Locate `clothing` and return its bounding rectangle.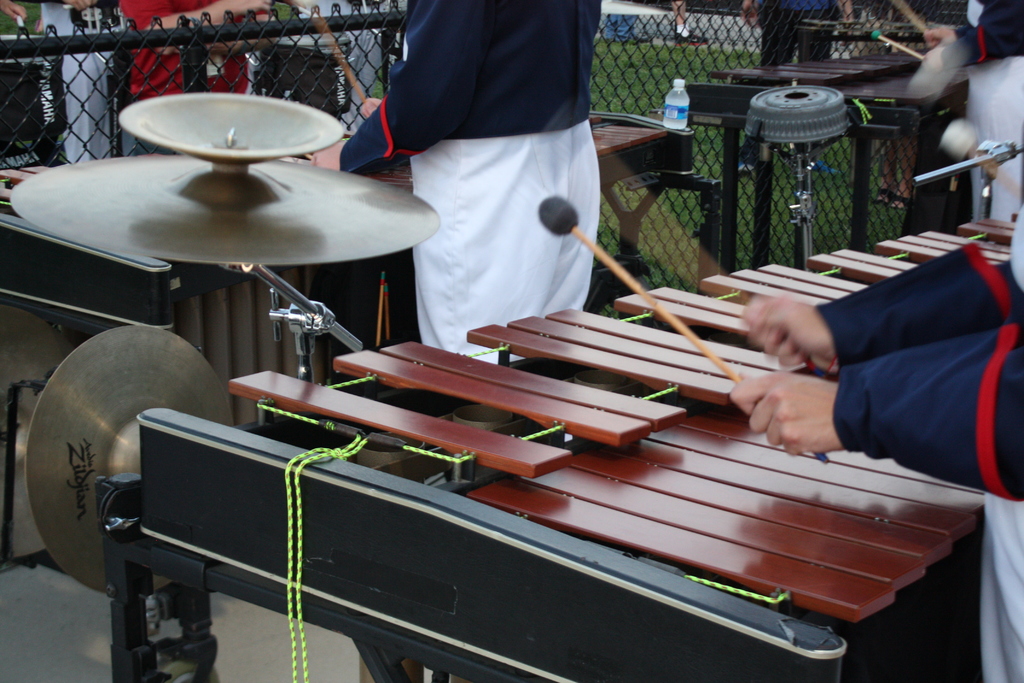
x1=360 y1=31 x2=628 y2=356.
